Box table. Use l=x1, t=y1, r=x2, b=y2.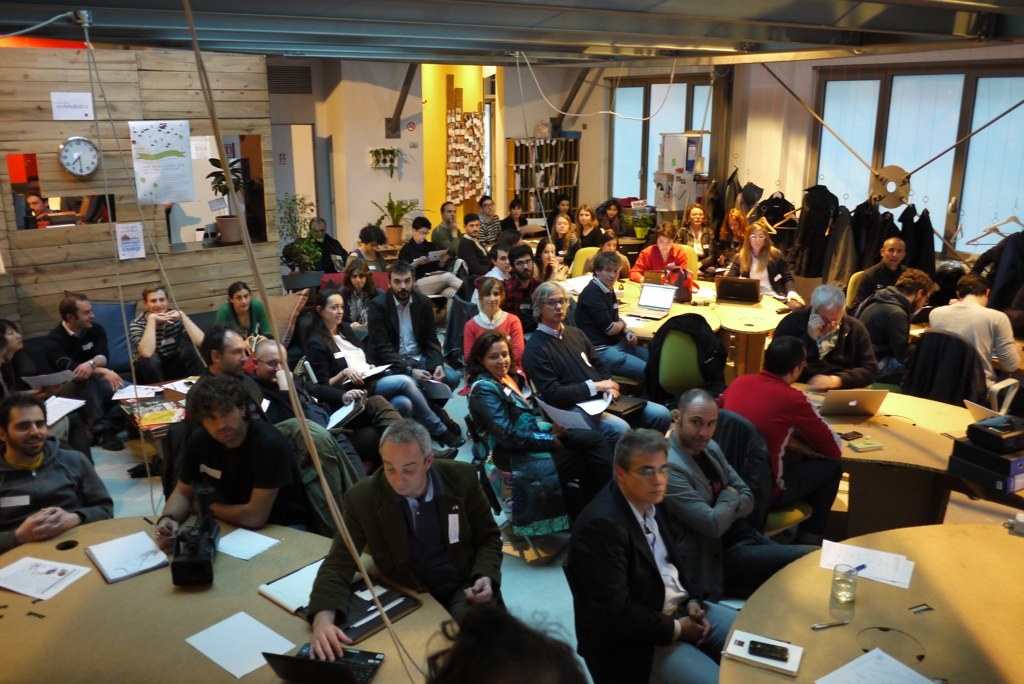
l=567, t=281, r=725, b=346.
